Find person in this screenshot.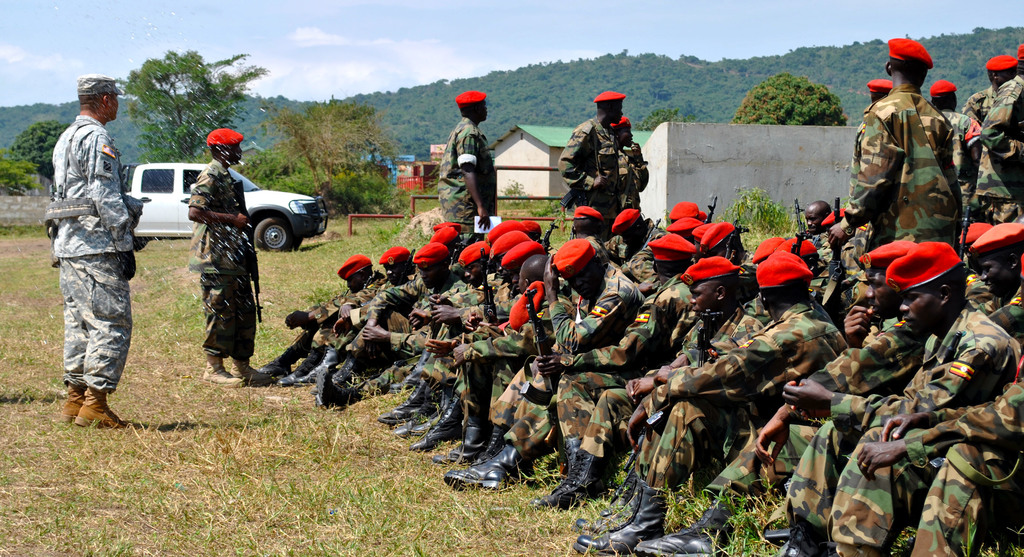
The bounding box for person is select_region(548, 251, 749, 512).
